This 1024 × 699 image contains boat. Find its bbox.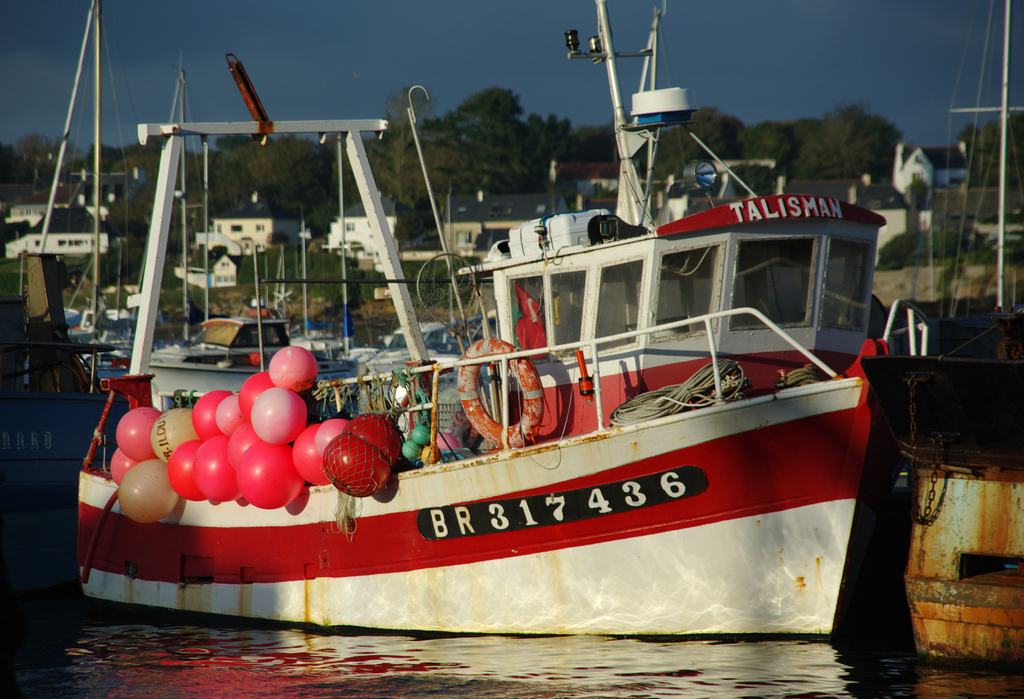
{"left": 865, "top": 0, "right": 1016, "bottom": 672}.
